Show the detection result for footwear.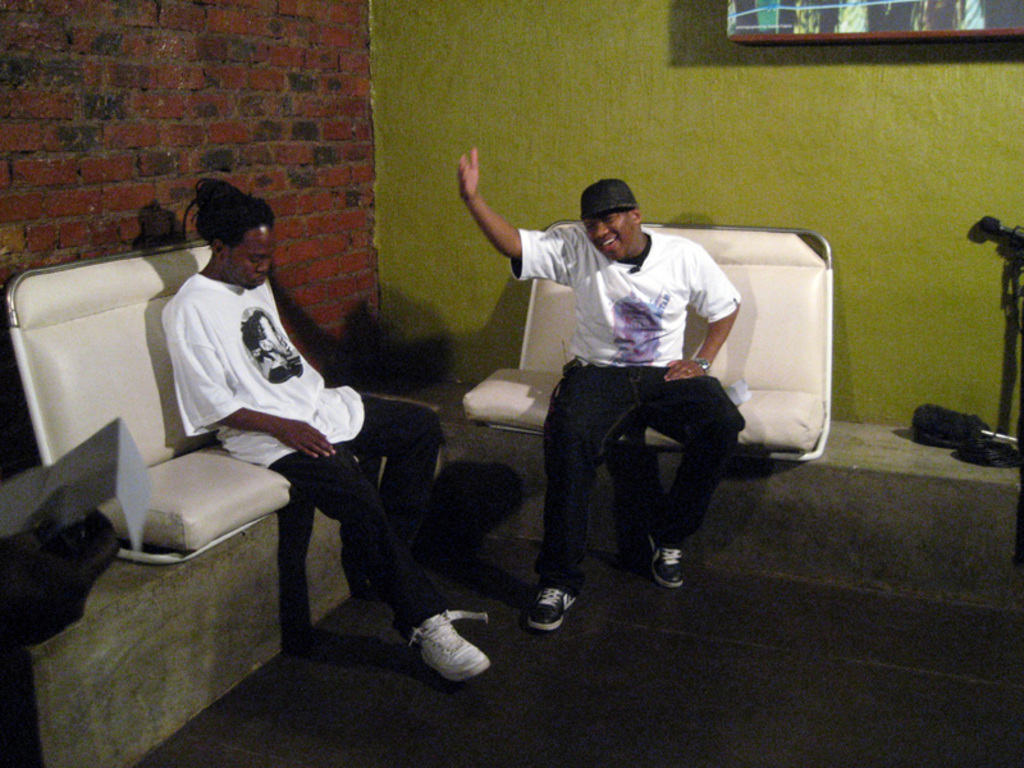
649, 538, 684, 590.
